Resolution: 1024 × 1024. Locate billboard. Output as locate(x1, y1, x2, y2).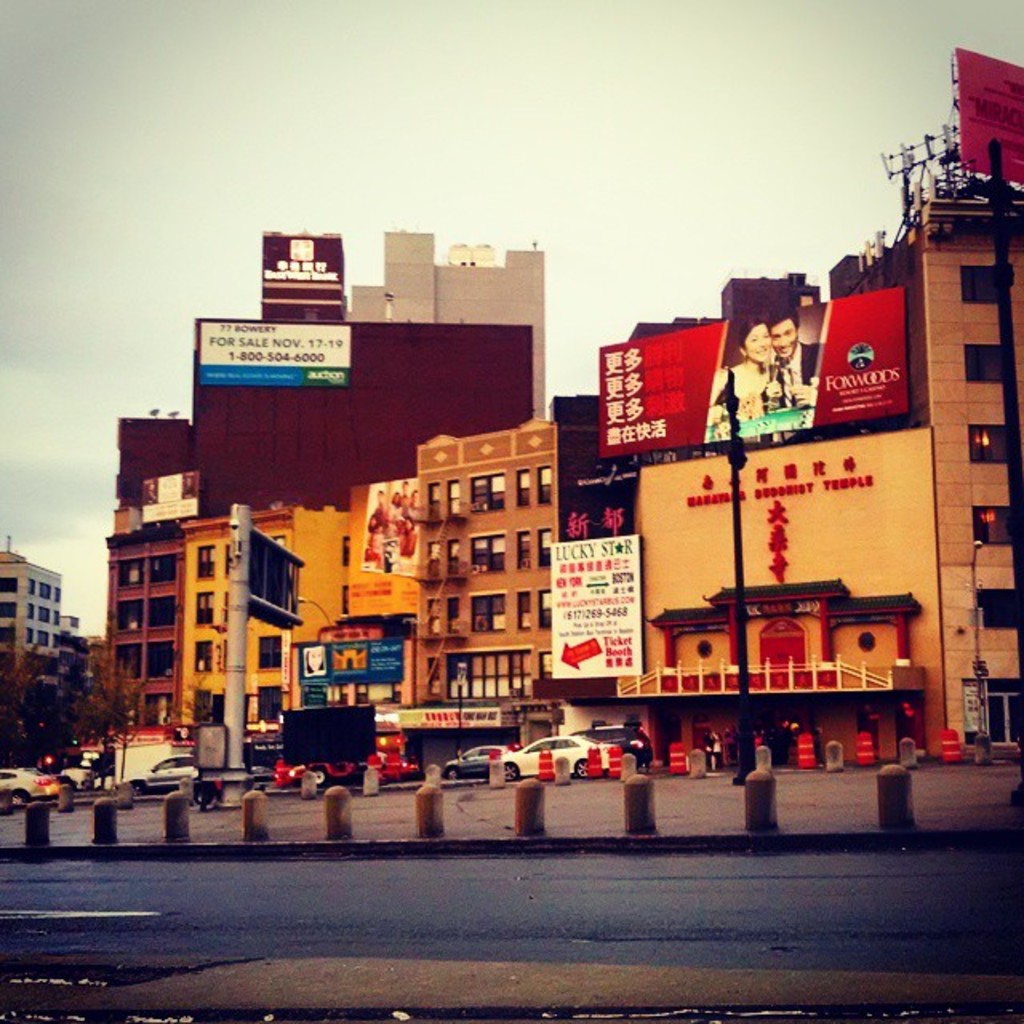
locate(301, 637, 405, 685).
